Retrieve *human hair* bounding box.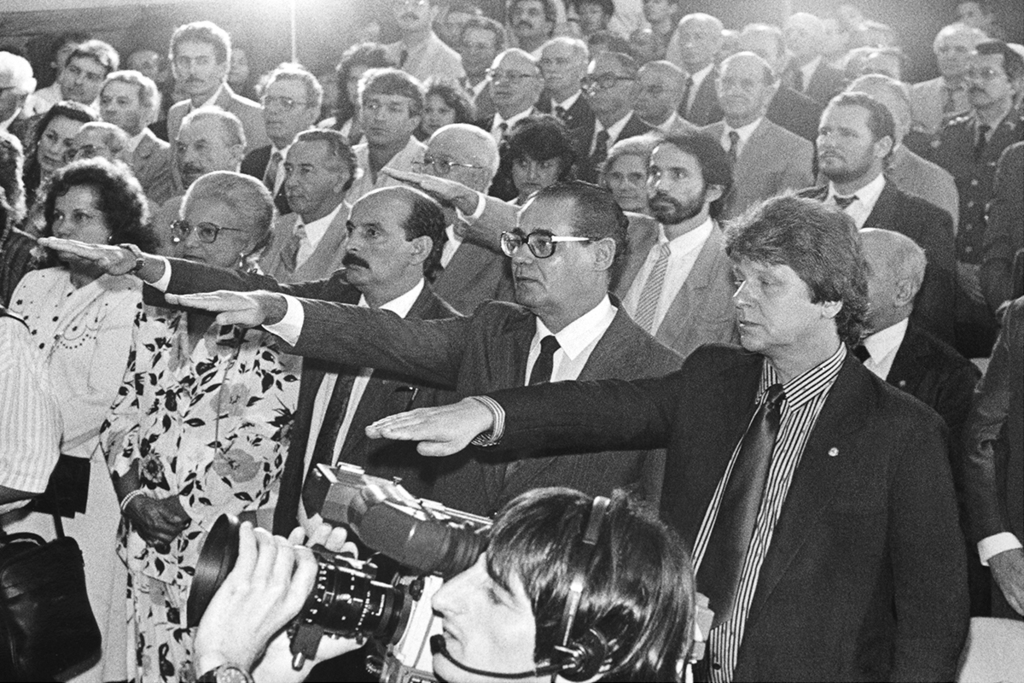
Bounding box: box(181, 174, 282, 256).
